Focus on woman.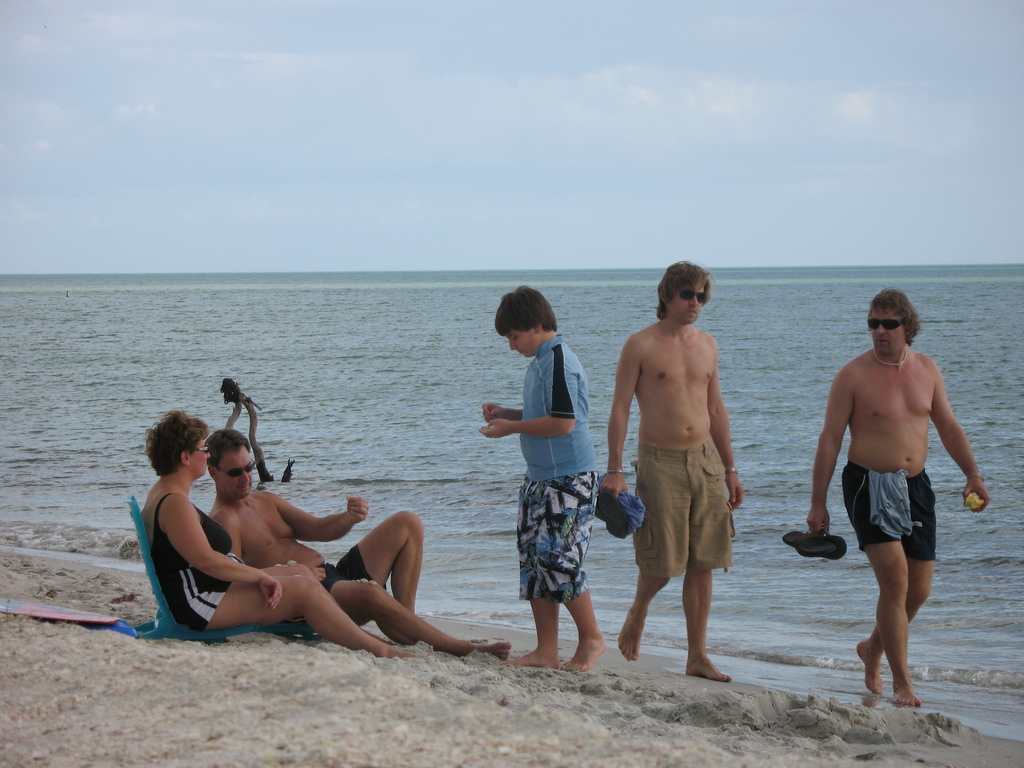
Focused at bbox=(136, 415, 324, 652).
